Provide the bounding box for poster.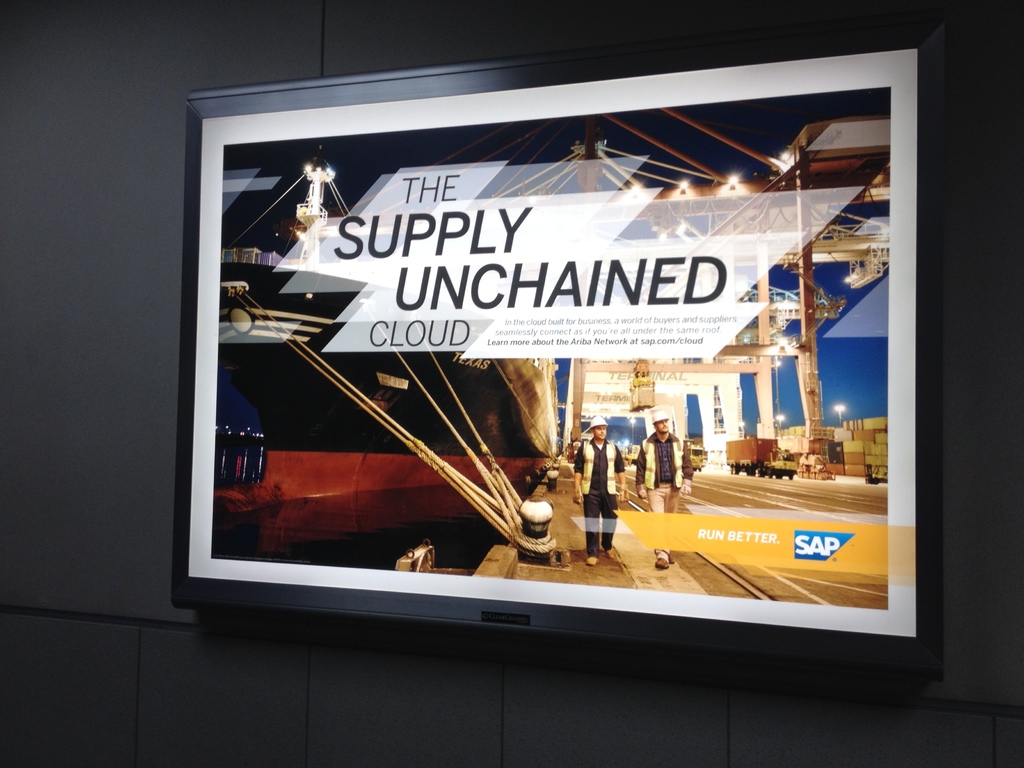
[200,44,918,634].
